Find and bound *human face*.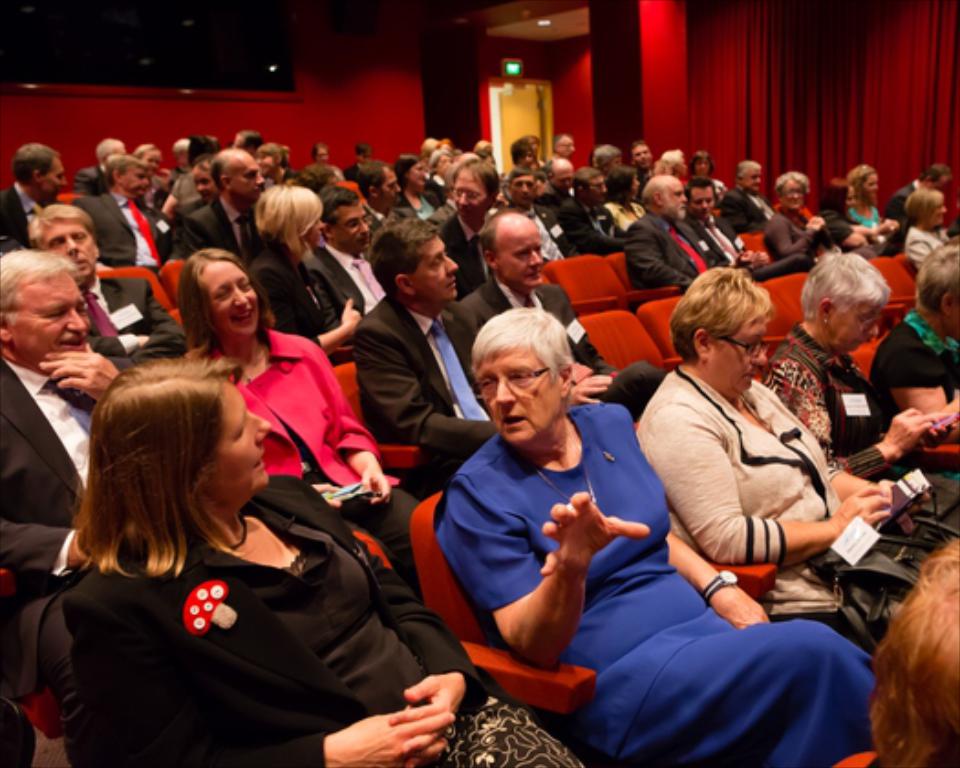
Bound: 123, 168, 150, 192.
